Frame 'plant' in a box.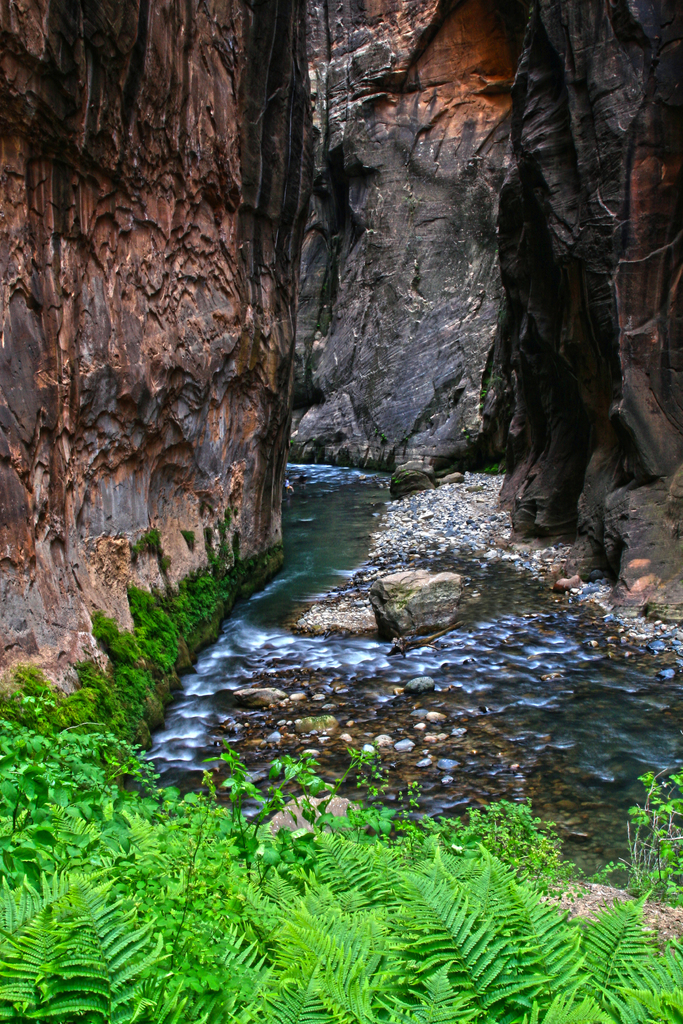
<box>45,648,176,755</box>.
